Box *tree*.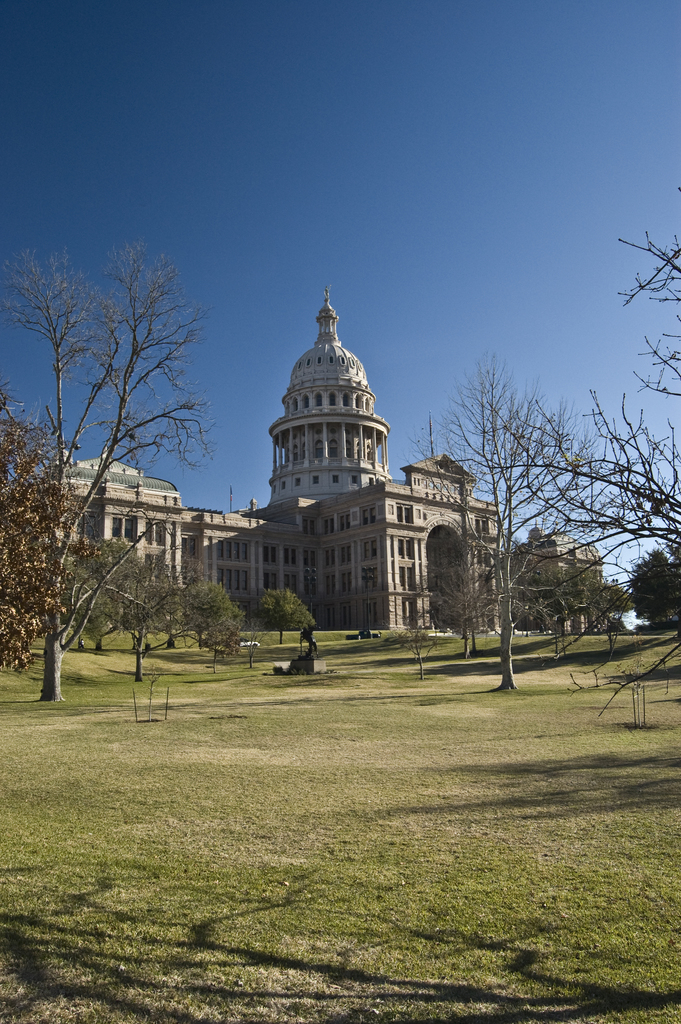
box=[68, 531, 173, 682].
